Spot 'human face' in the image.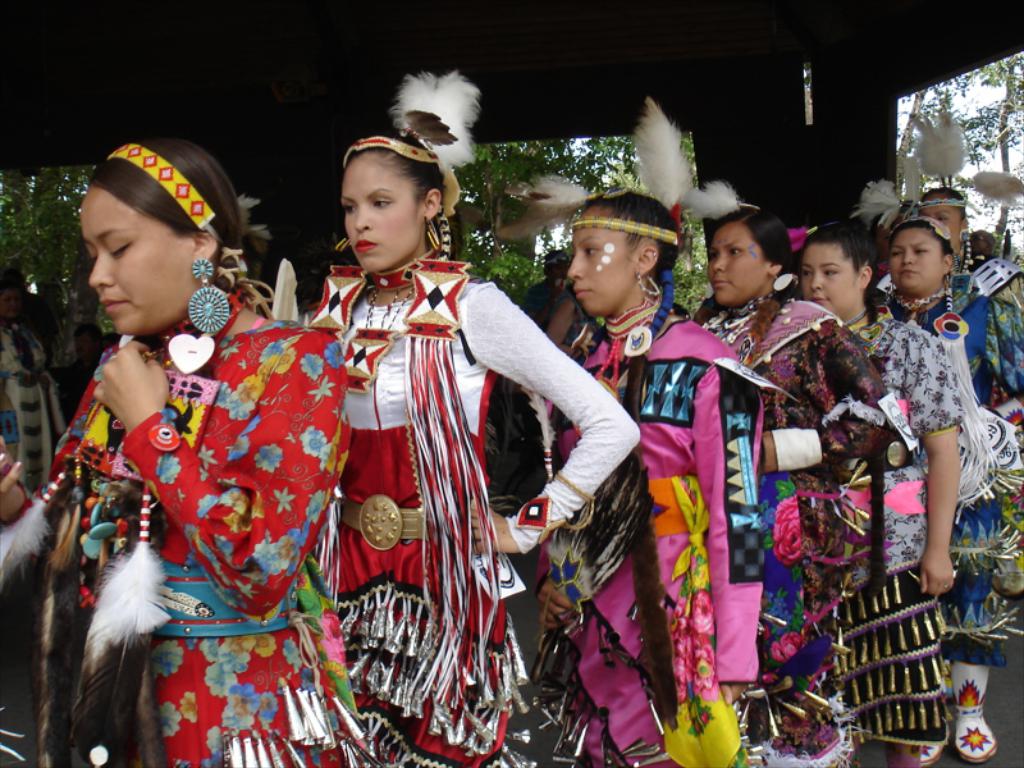
'human face' found at Rect(704, 223, 763, 303).
